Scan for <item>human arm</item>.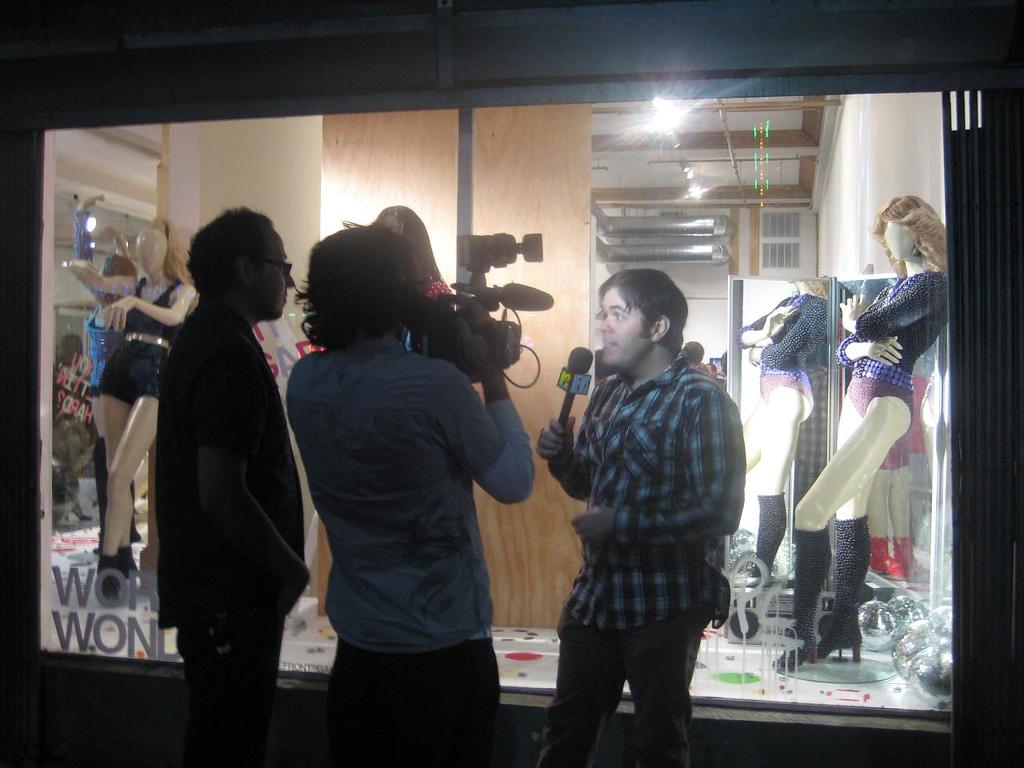
Scan result: 574,387,738,542.
